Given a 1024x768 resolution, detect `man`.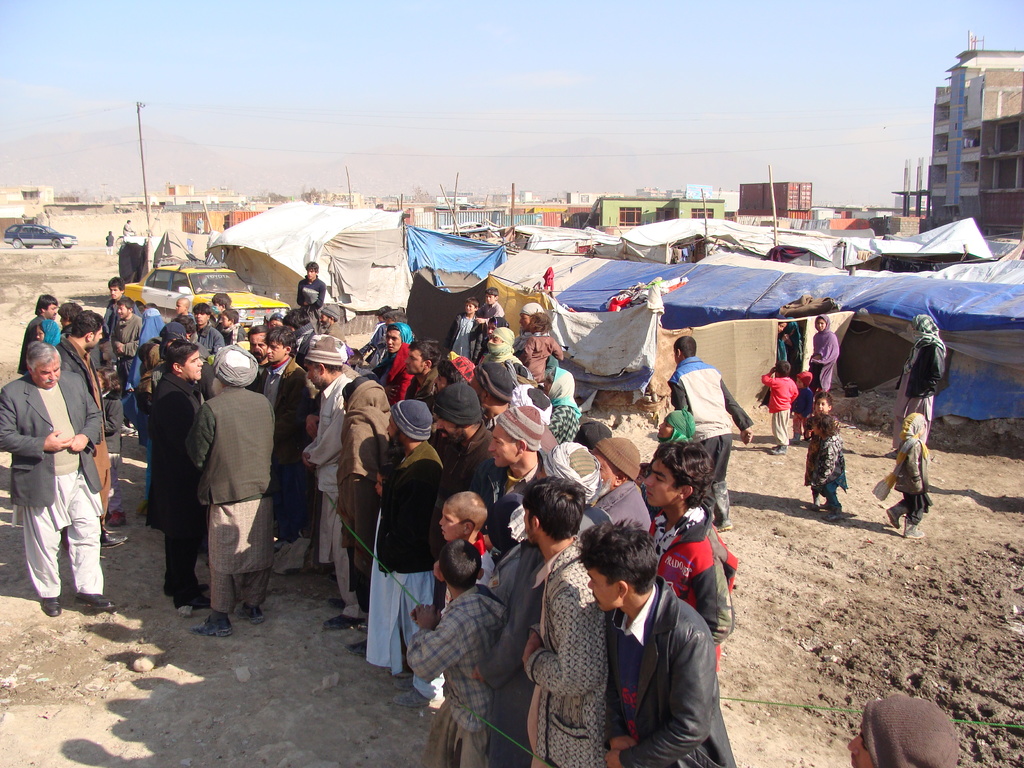
{"left": 109, "top": 297, "right": 144, "bottom": 428}.
